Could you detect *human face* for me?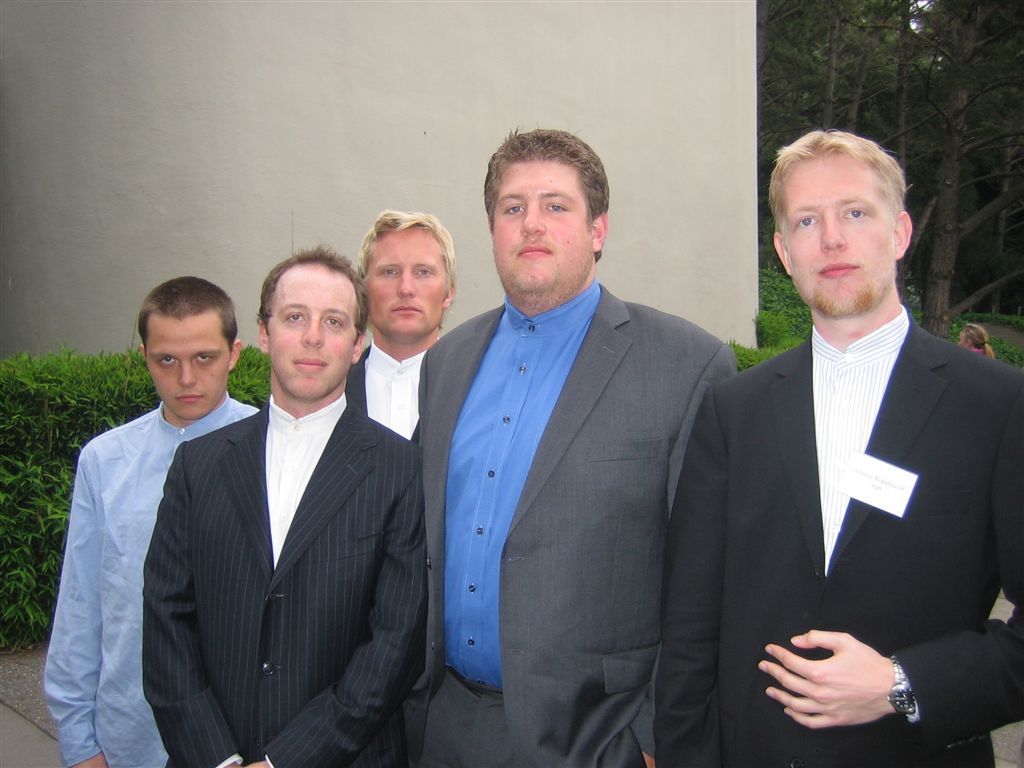
Detection result: {"x1": 783, "y1": 153, "x2": 895, "y2": 319}.
